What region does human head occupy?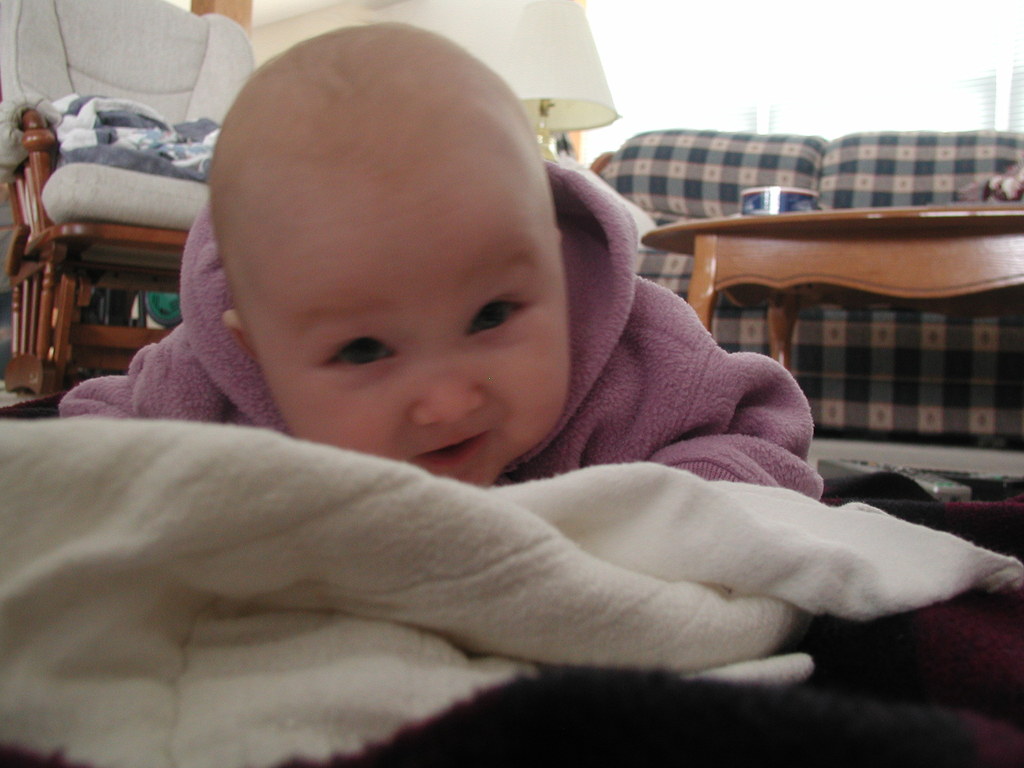
box=[216, 33, 589, 463].
